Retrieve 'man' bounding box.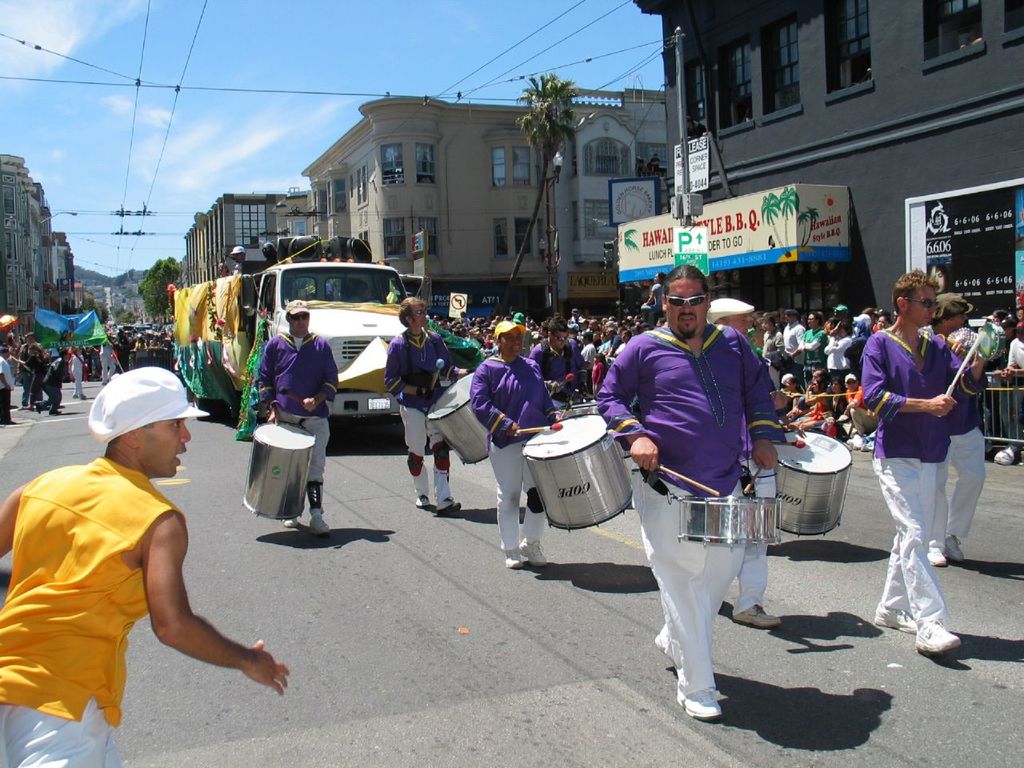
Bounding box: {"x1": 0, "y1": 346, "x2": 18, "y2": 427}.
